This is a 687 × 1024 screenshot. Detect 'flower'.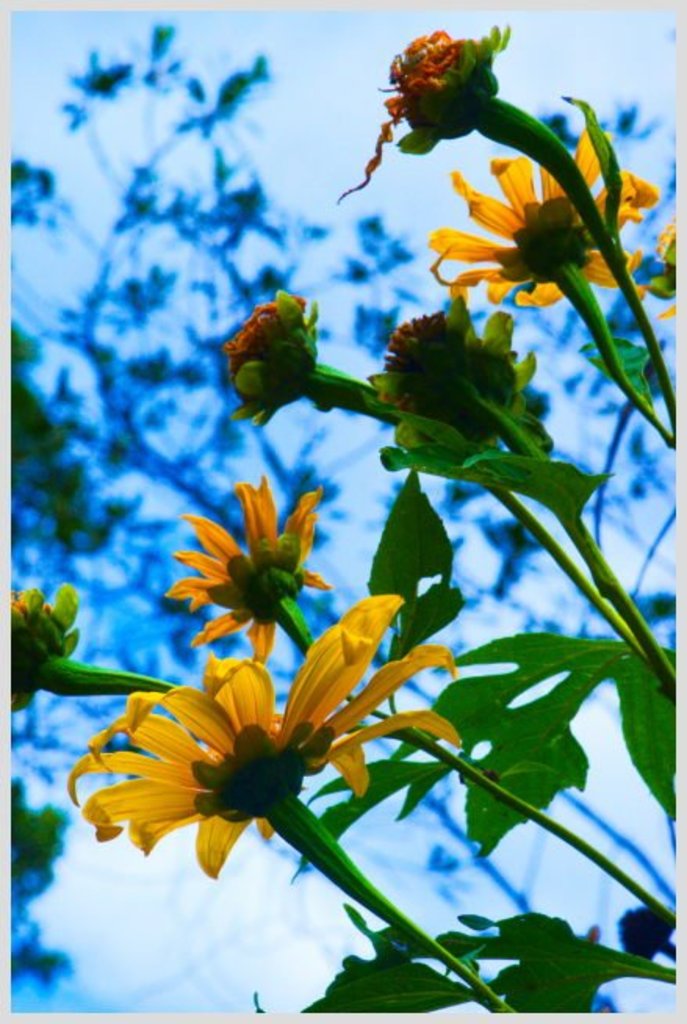
BBox(426, 124, 657, 307).
